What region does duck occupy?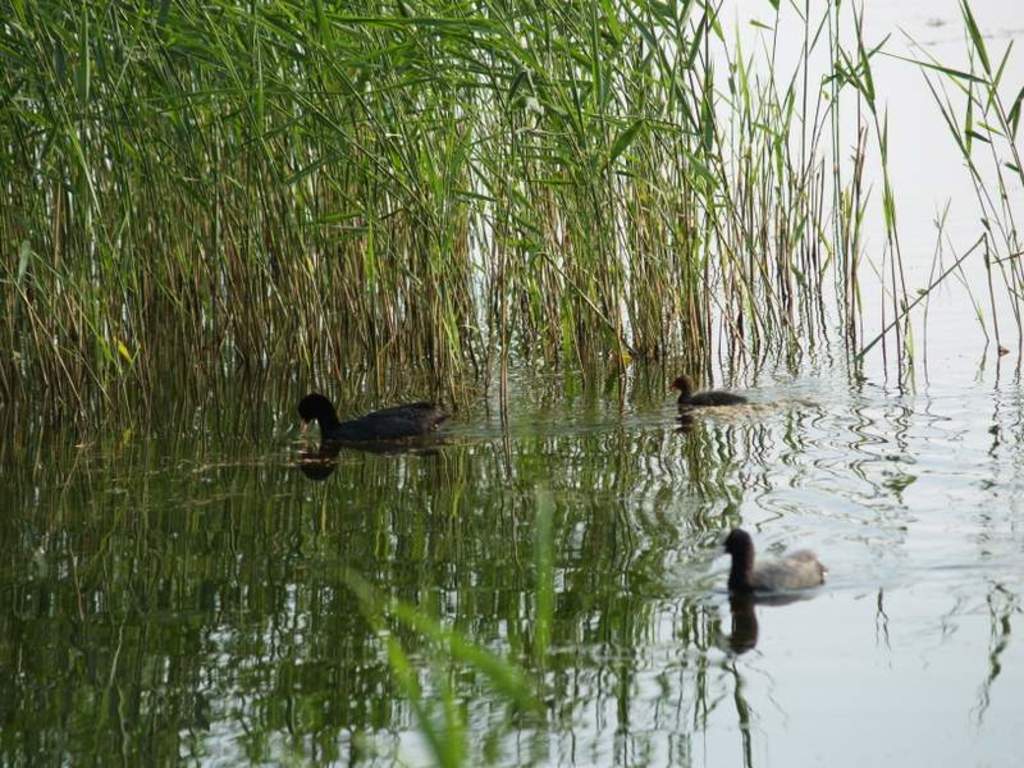
rect(294, 392, 449, 439).
